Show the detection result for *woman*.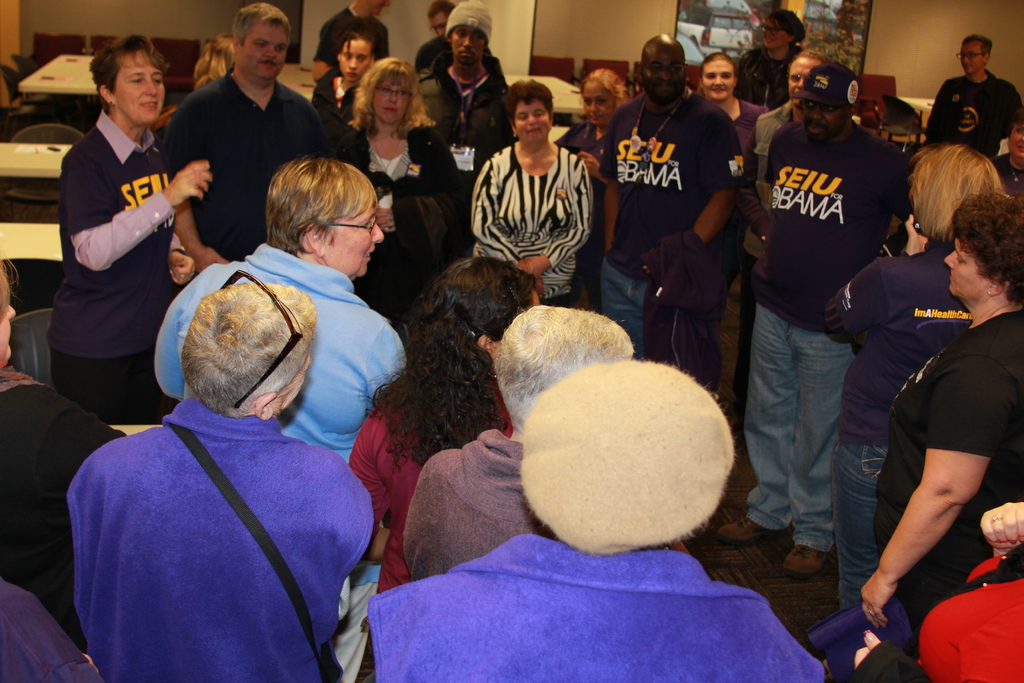
region(824, 142, 1011, 611).
